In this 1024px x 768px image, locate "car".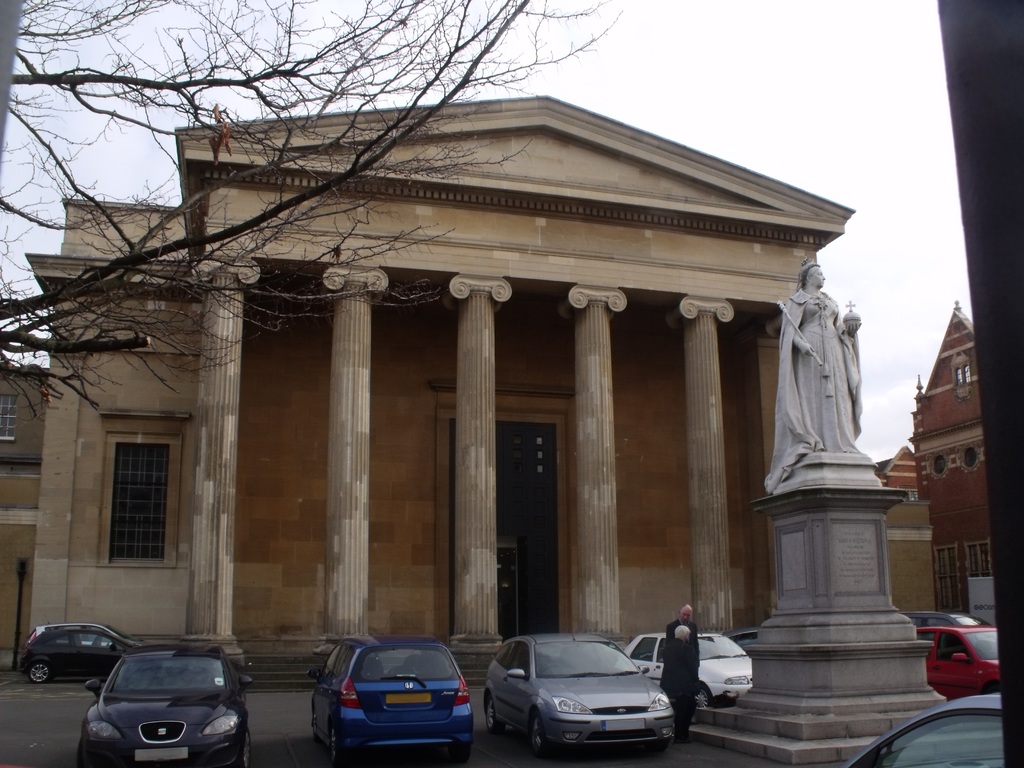
Bounding box: x1=473, y1=628, x2=671, y2=752.
